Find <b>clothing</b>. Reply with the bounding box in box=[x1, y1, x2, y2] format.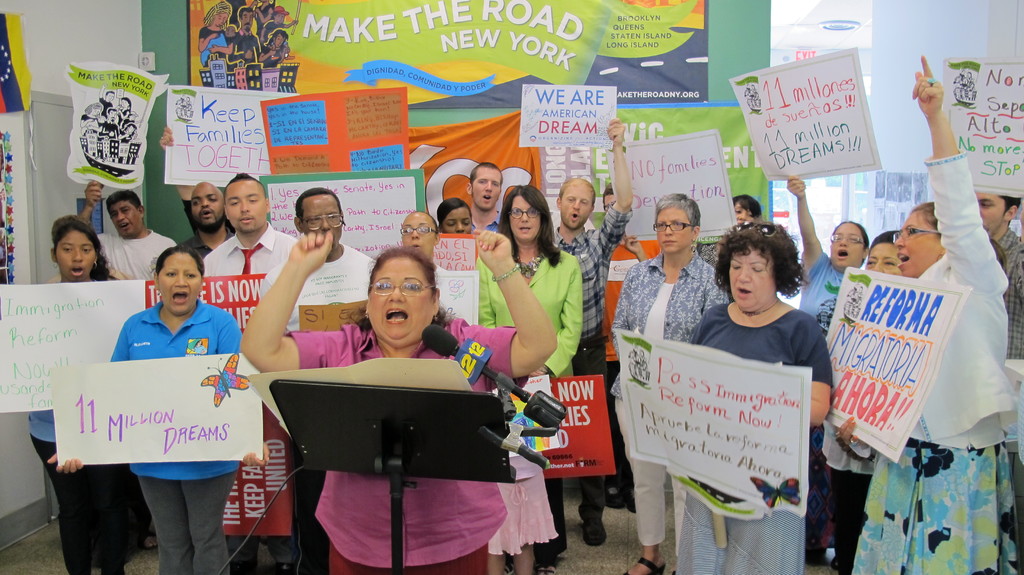
box=[252, 3, 273, 26].
